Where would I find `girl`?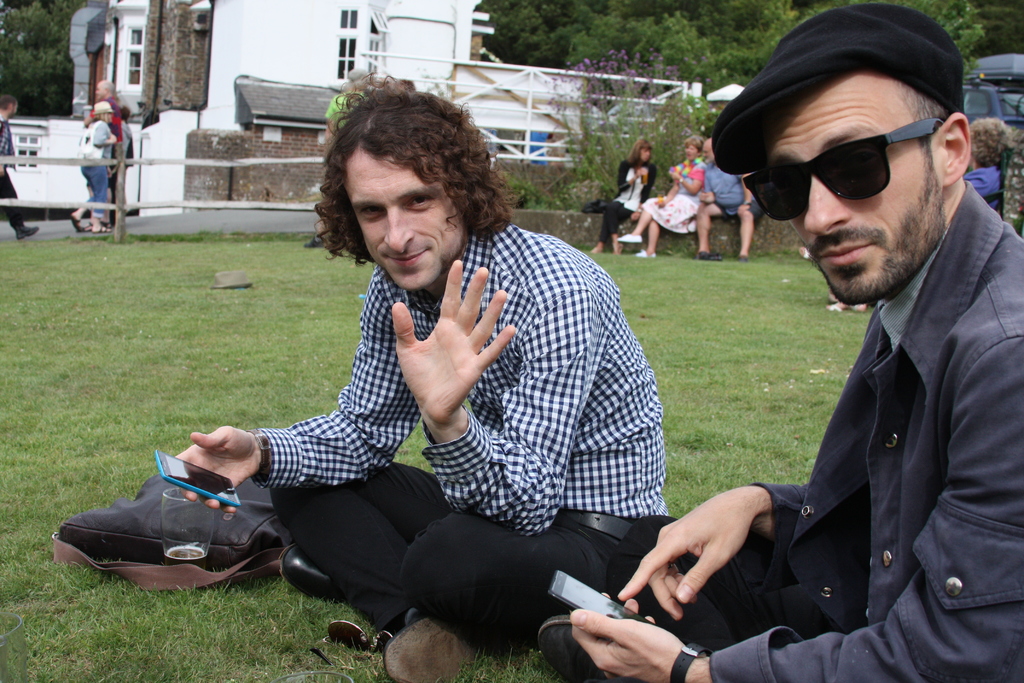
At {"left": 970, "top": 115, "right": 1023, "bottom": 219}.
